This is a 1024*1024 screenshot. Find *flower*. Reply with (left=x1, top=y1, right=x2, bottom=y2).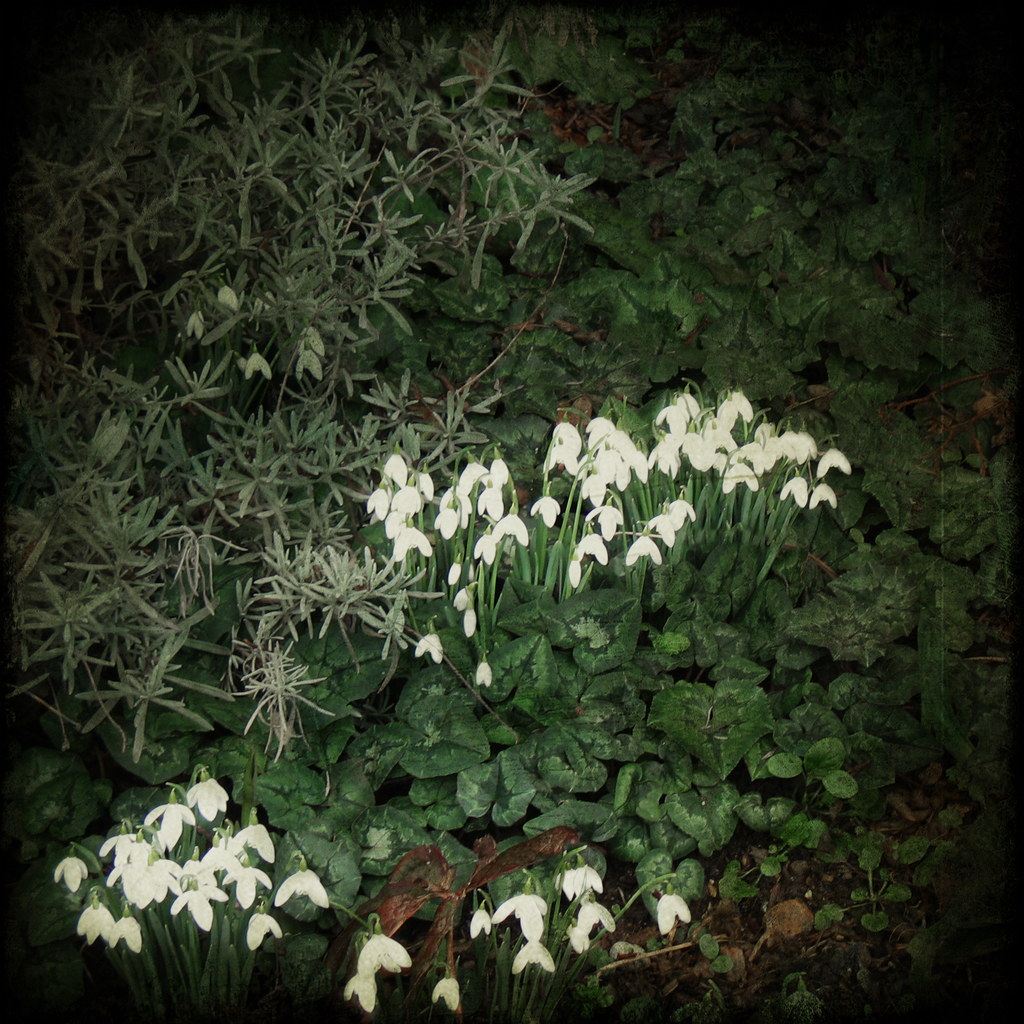
(left=186, top=777, right=231, bottom=824).
